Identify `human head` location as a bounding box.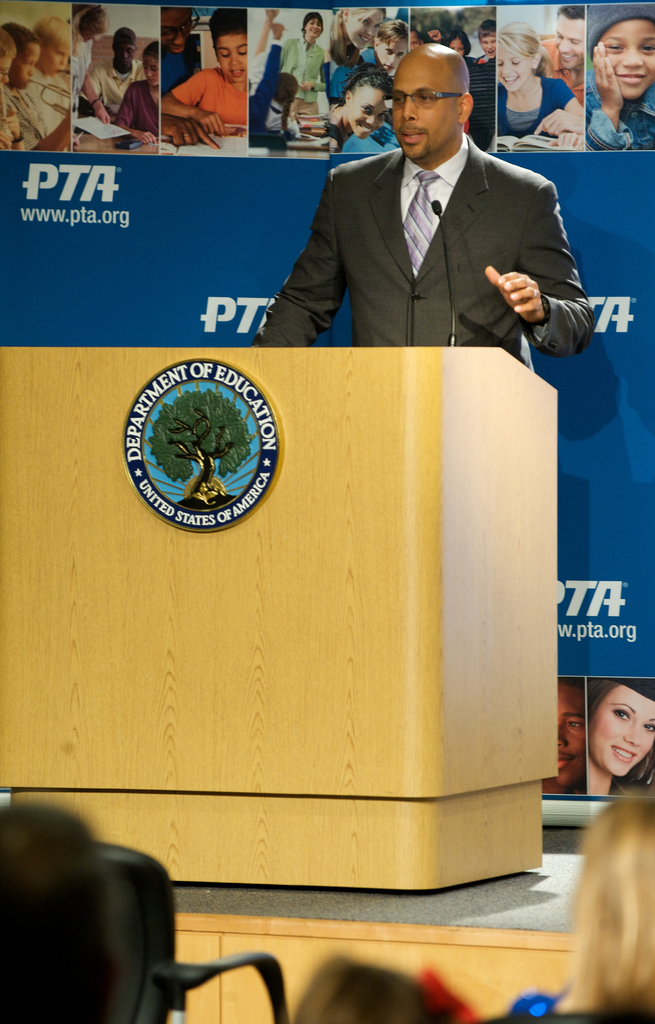
detection(209, 8, 248, 83).
